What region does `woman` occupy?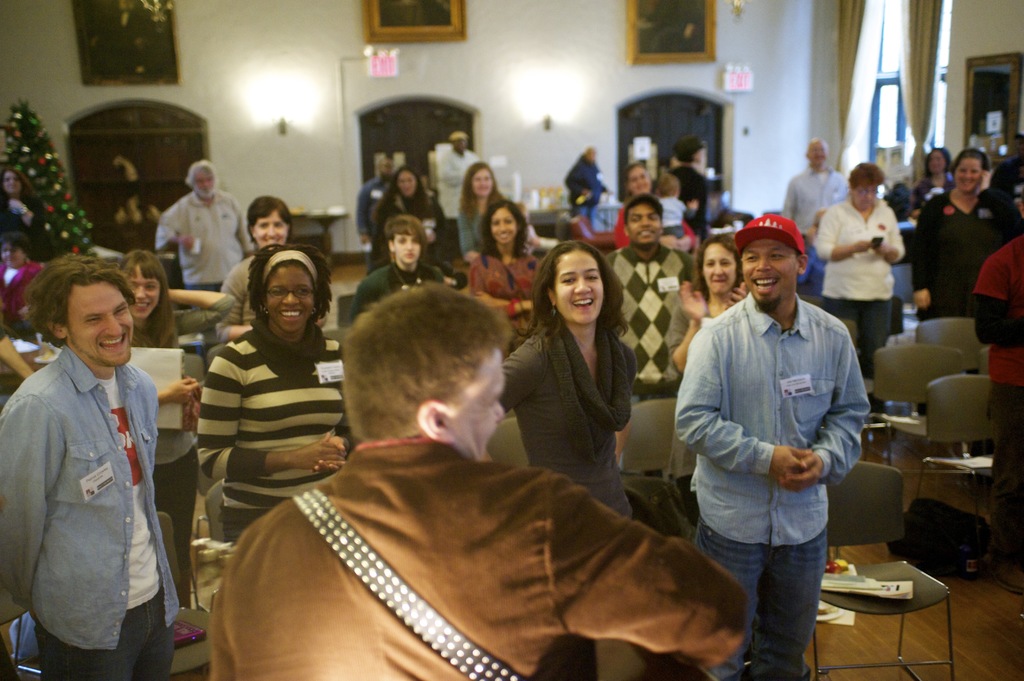
[909, 146, 1023, 328].
